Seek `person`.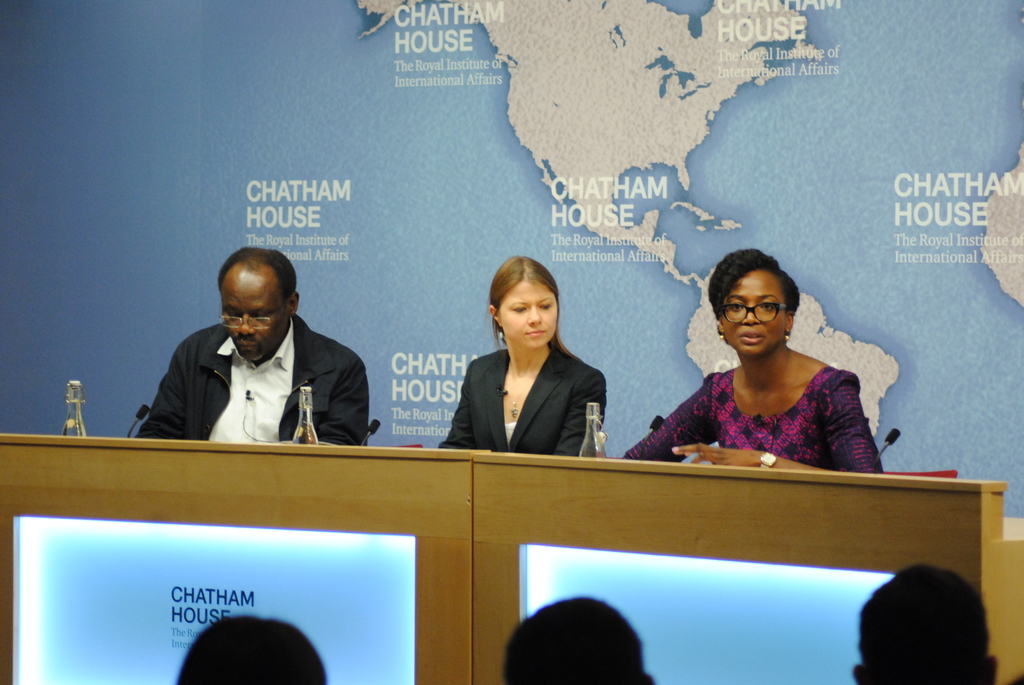
[502,594,650,684].
